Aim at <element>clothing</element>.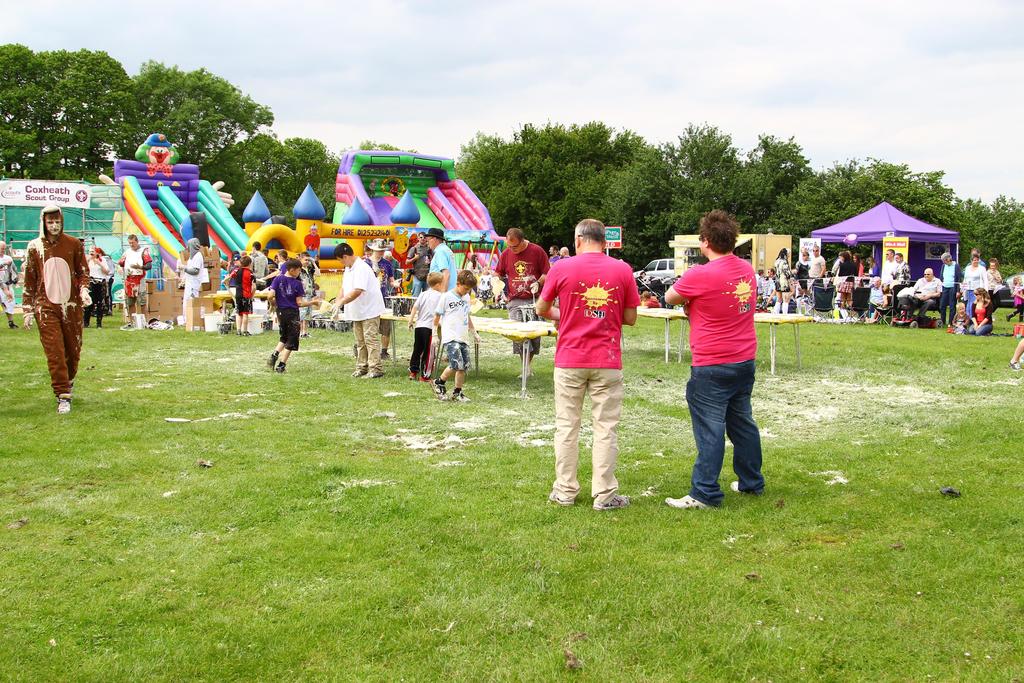
Aimed at {"x1": 969, "y1": 302, "x2": 993, "y2": 333}.
